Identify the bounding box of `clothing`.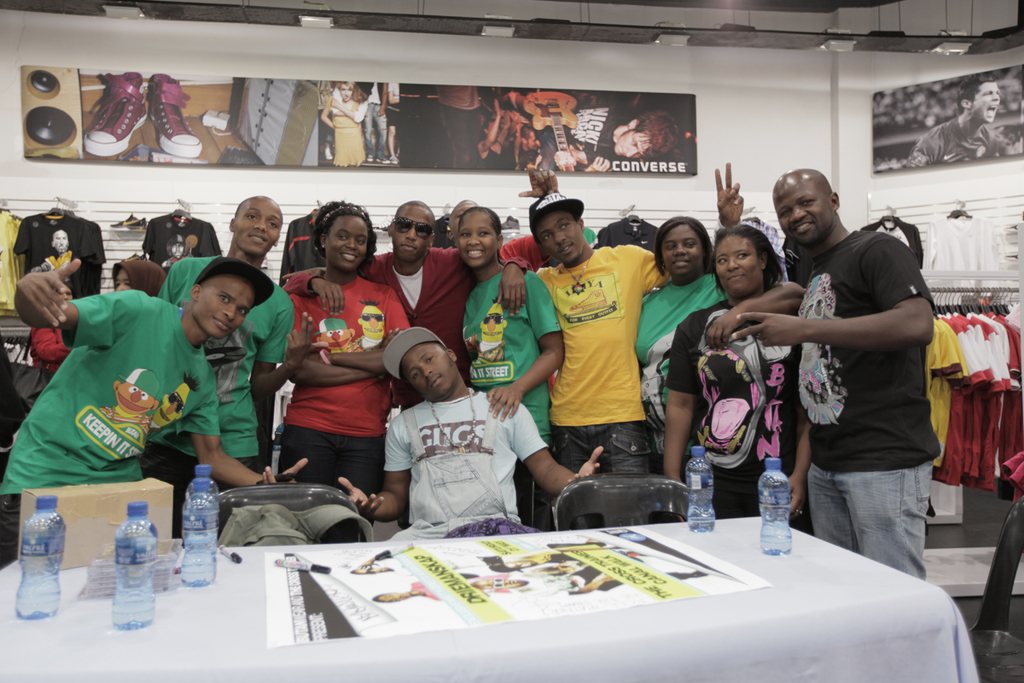
bbox=[107, 260, 162, 296].
